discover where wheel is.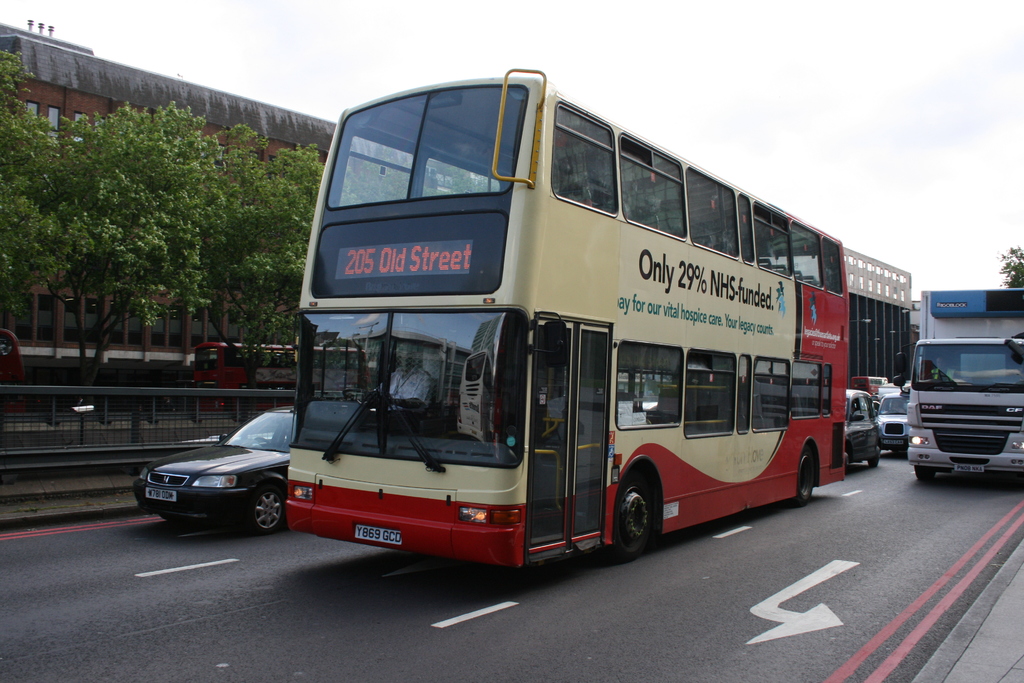
Discovered at pyautogui.locateOnScreen(601, 471, 652, 561).
